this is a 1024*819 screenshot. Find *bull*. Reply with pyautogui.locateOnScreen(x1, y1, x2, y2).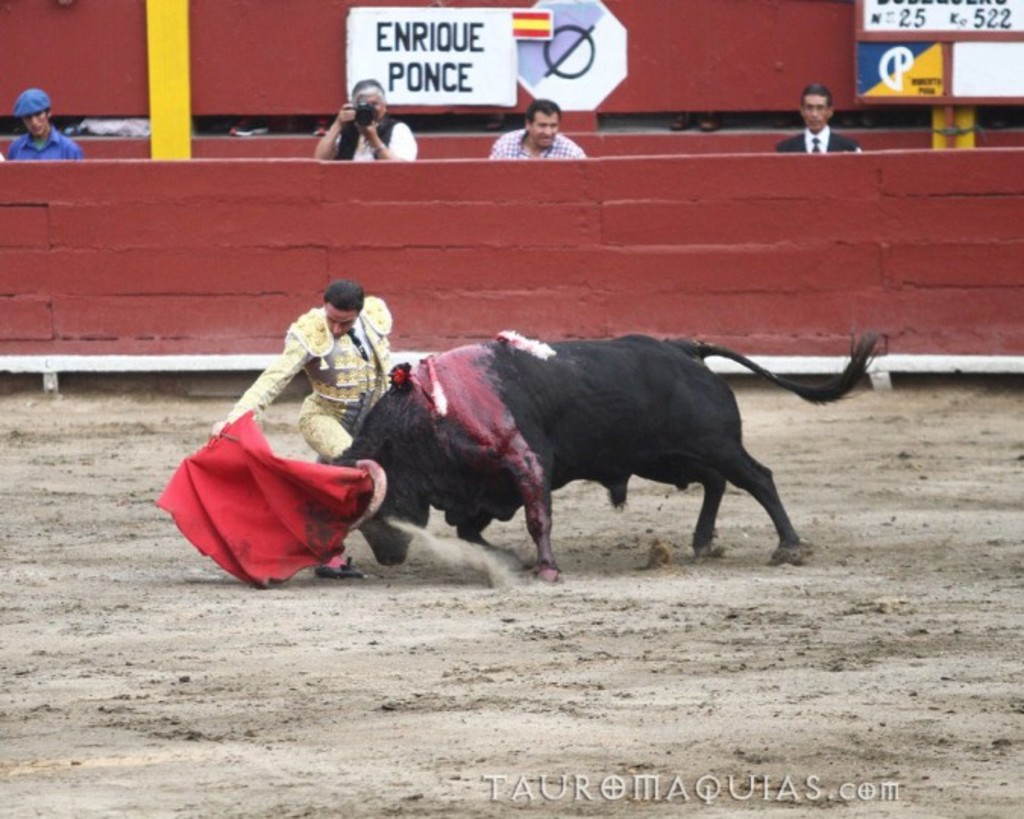
pyautogui.locateOnScreen(325, 320, 884, 587).
